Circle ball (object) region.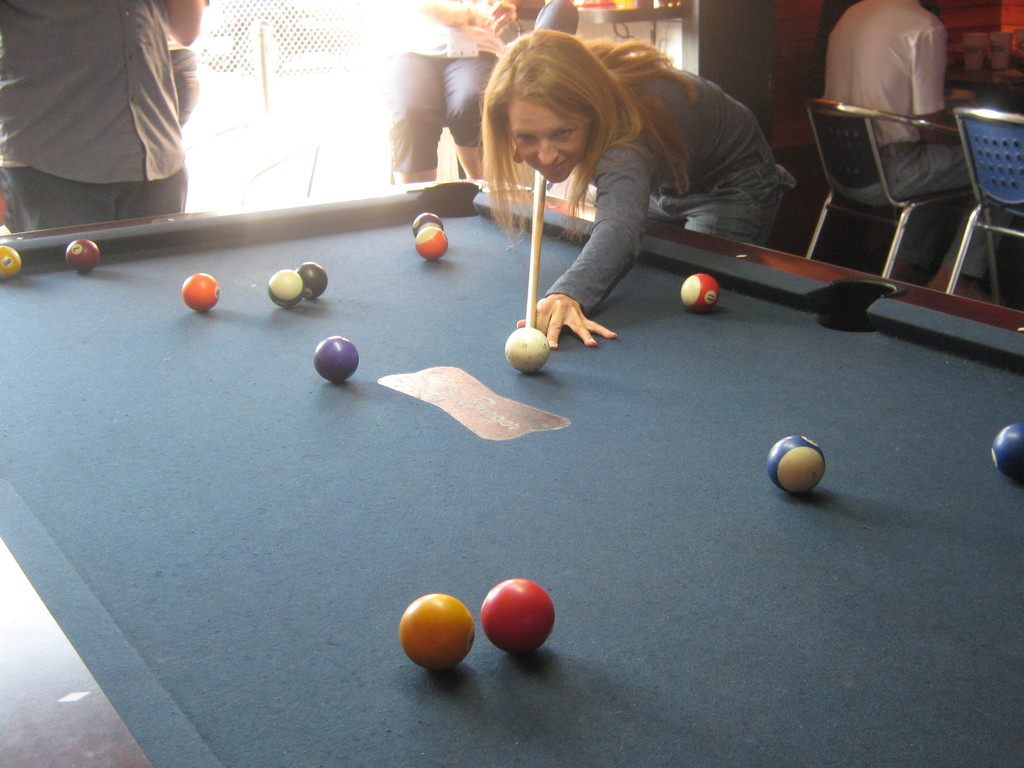
Region: 410:213:444:233.
